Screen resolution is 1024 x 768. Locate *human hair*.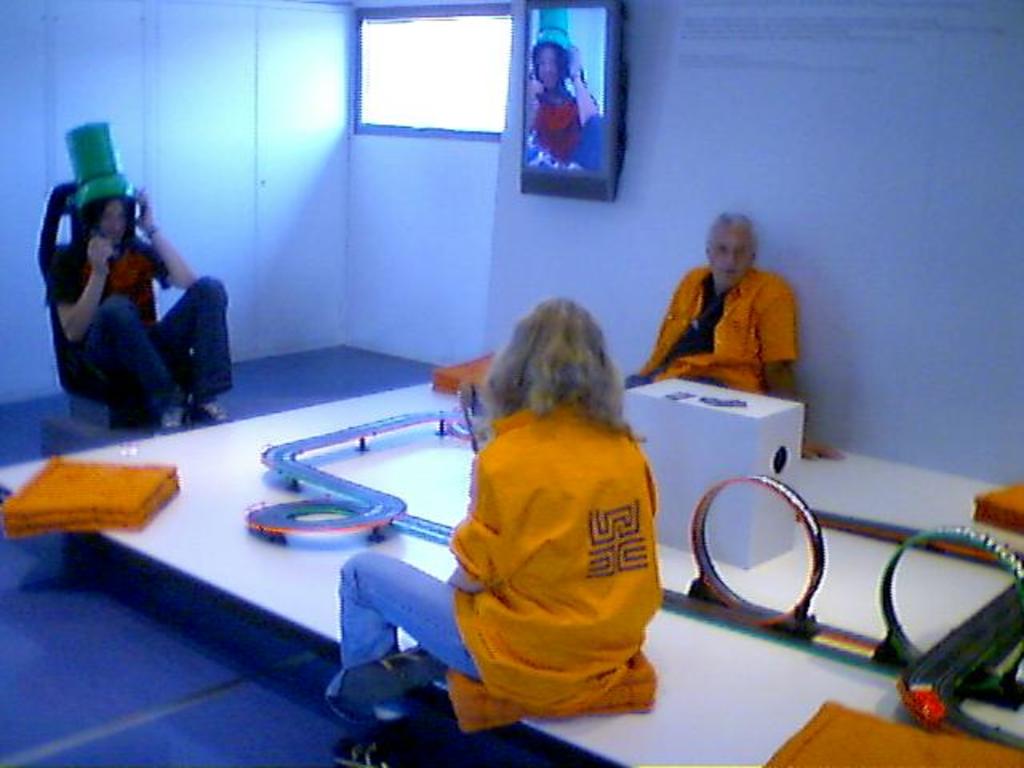
486,294,648,440.
